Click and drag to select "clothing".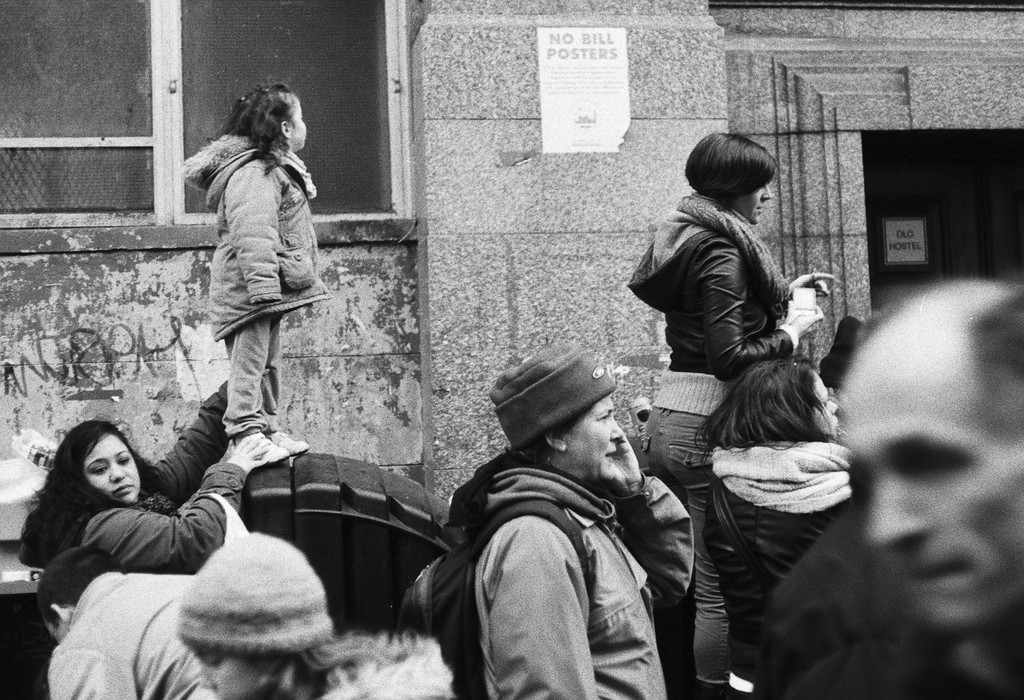
Selection: select_region(181, 123, 332, 444).
